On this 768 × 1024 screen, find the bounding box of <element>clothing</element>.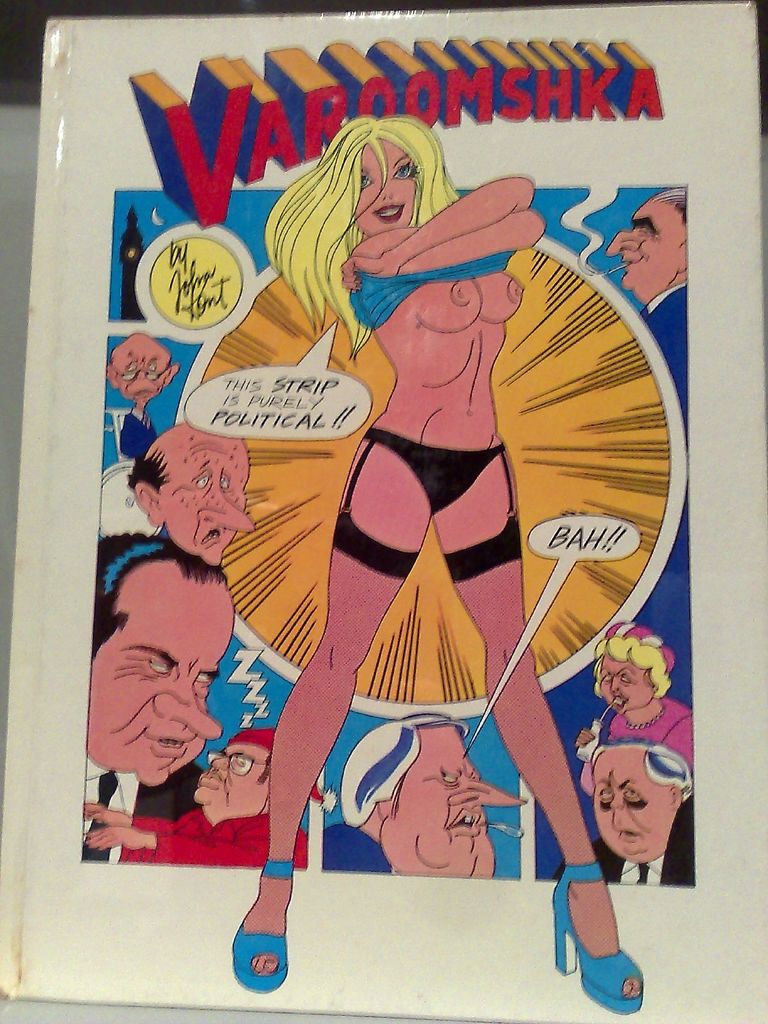
Bounding box: (left=644, top=287, right=696, bottom=445).
